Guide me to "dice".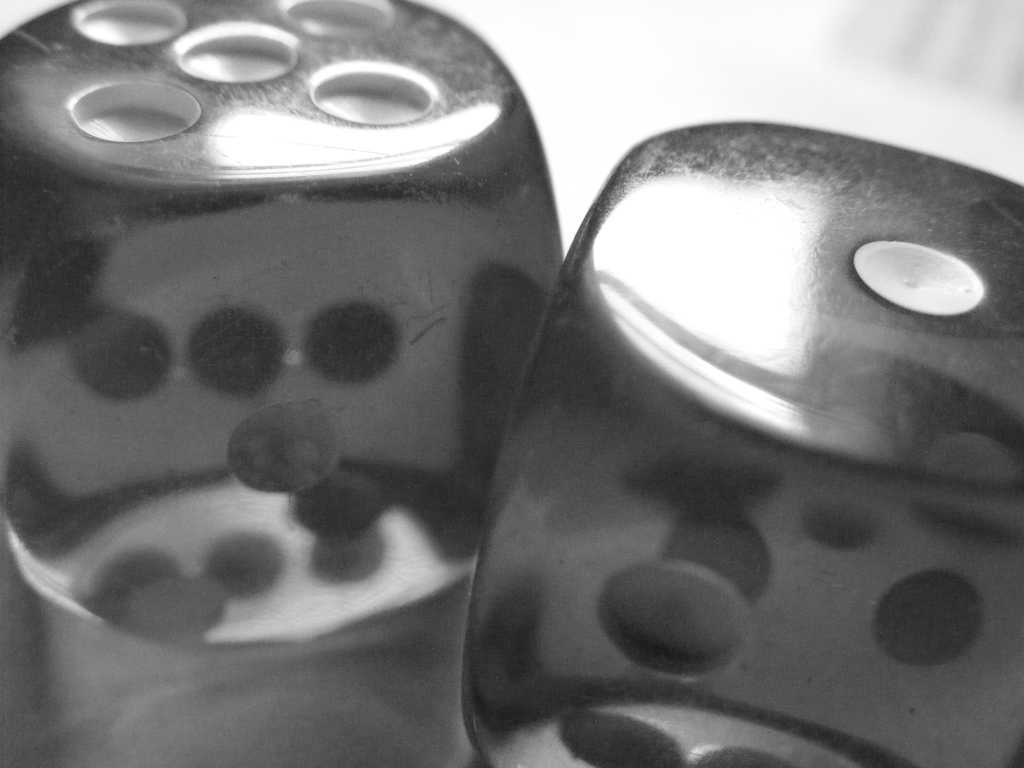
Guidance: x1=0, y1=0, x2=564, y2=653.
